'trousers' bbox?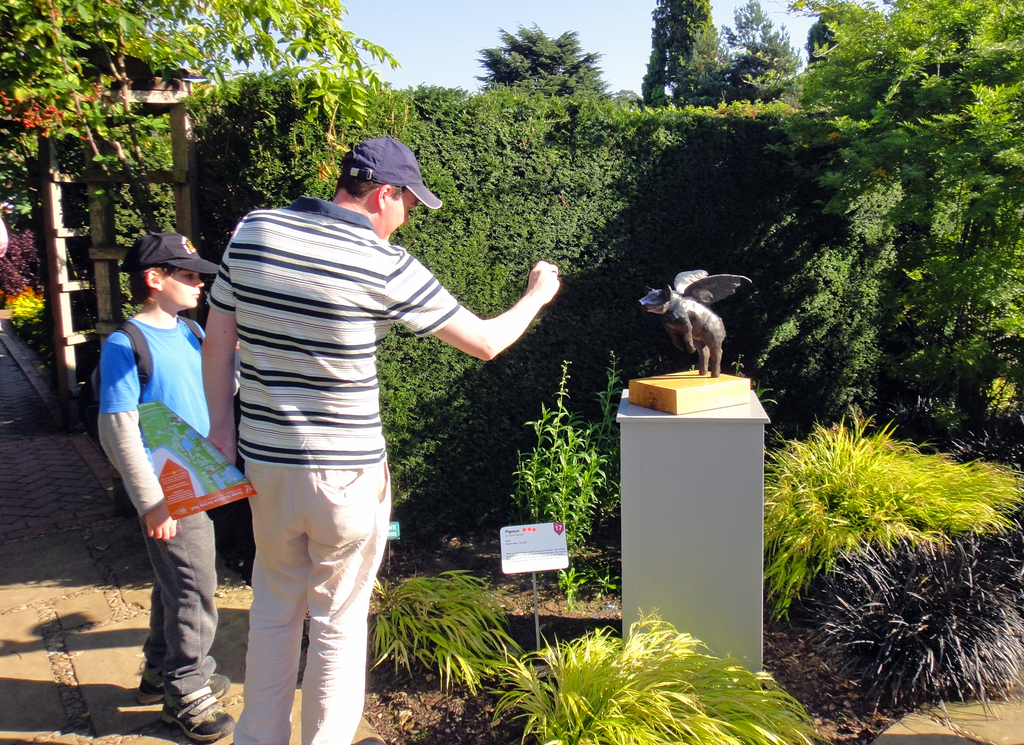
227/464/380/721
